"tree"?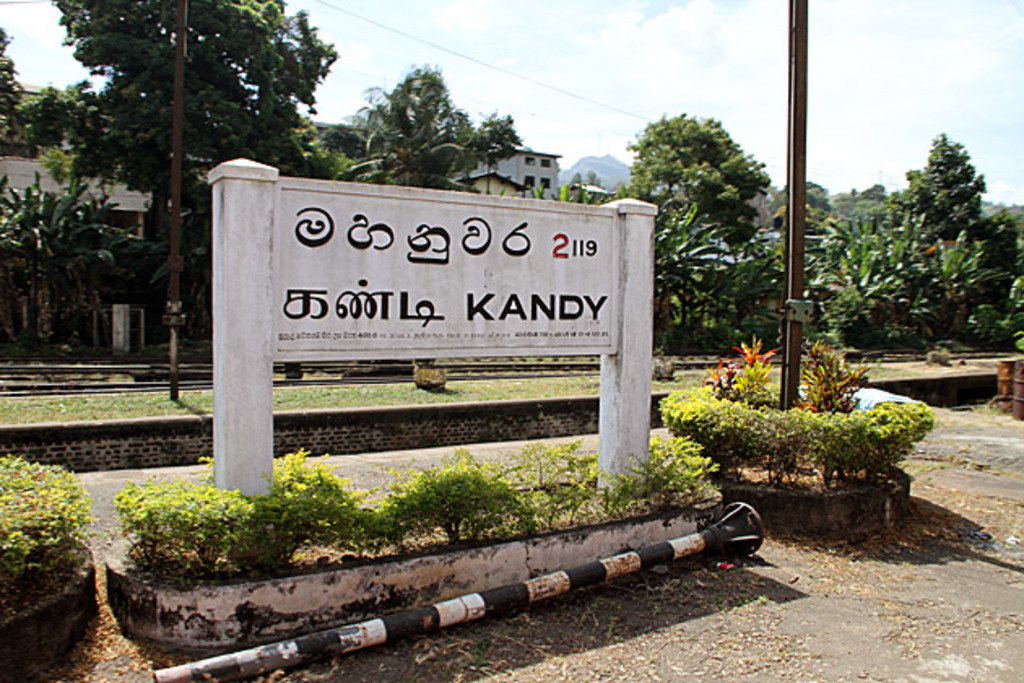
[left=0, top=164, right=127, bottom=346]
